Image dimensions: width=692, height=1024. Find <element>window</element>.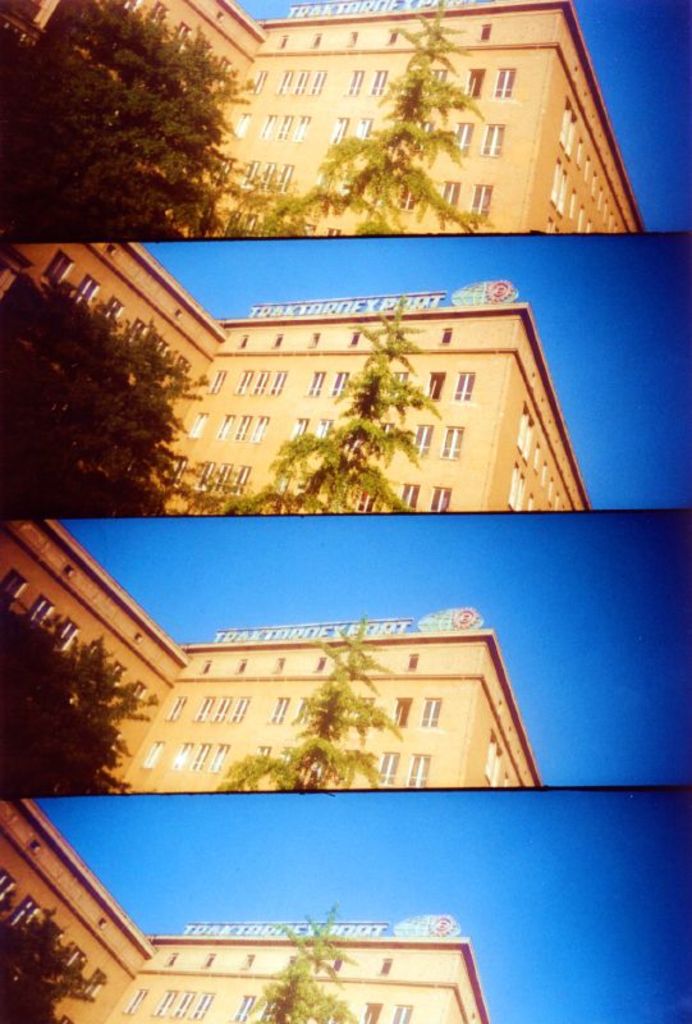
(418,696,440,727).
